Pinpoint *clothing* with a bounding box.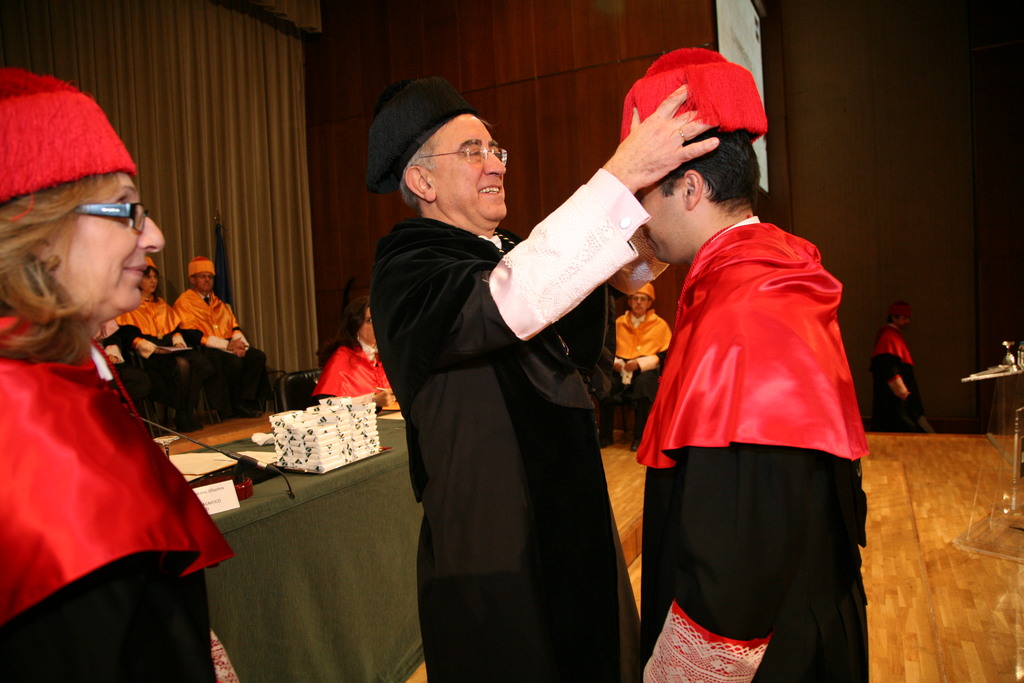
box=[99, 320, 130, 391].
